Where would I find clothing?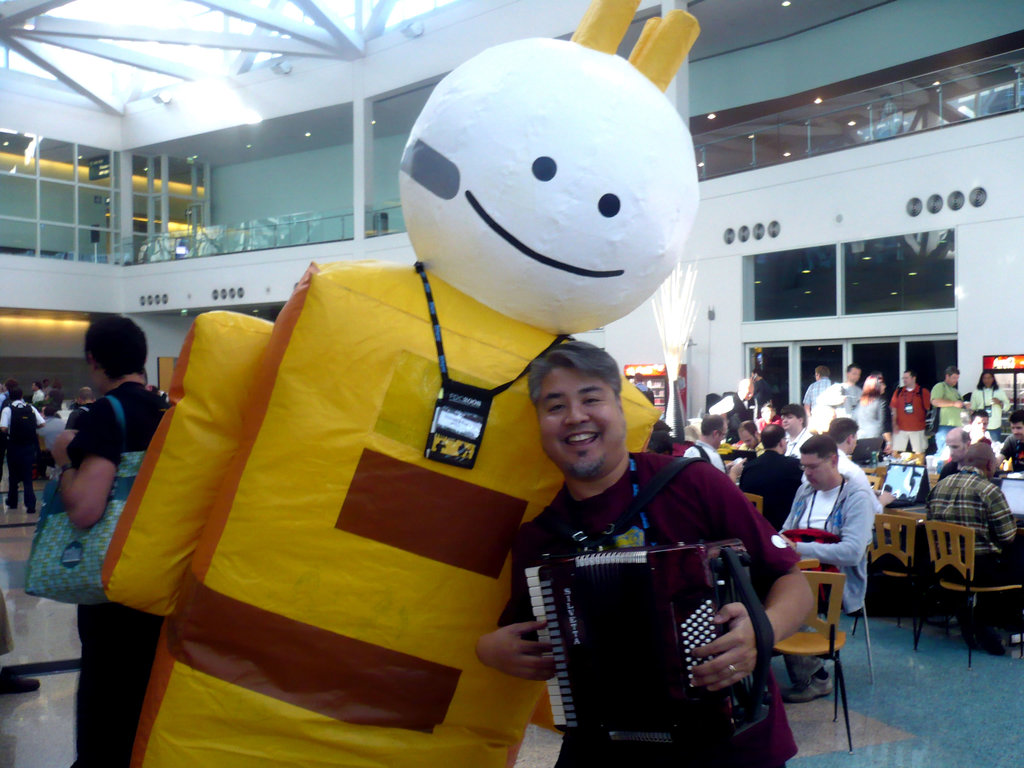
At (x1=61, y1=643, x2=148, y2=767).
